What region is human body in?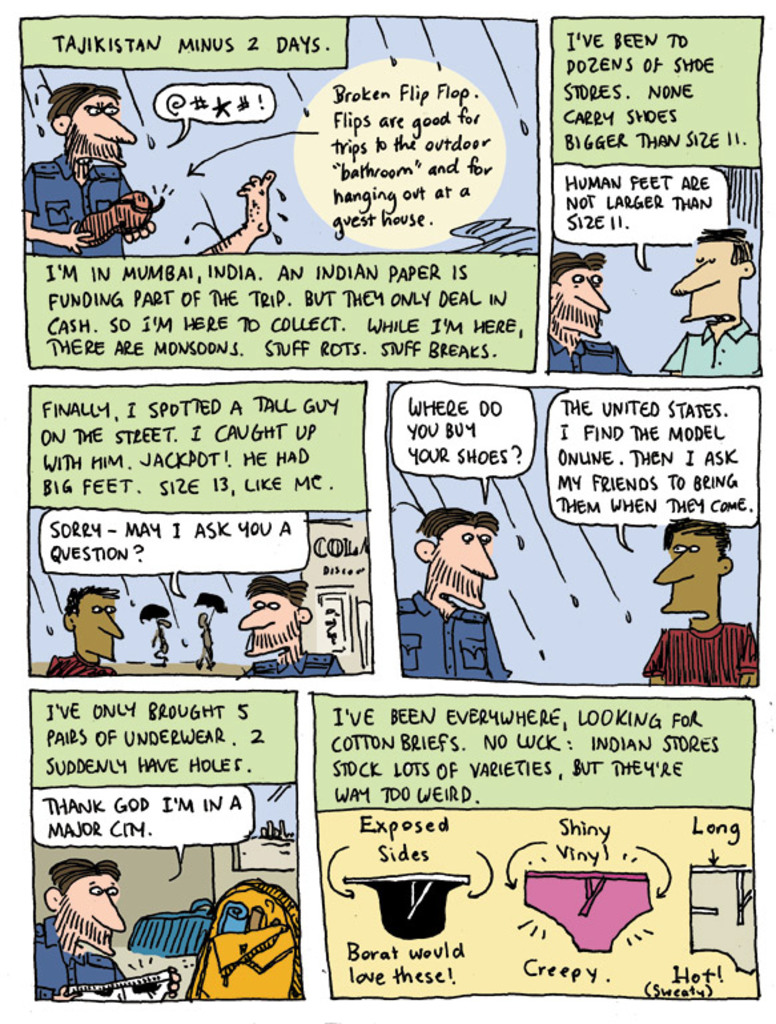
bbox(643, 619, 761, 688).
